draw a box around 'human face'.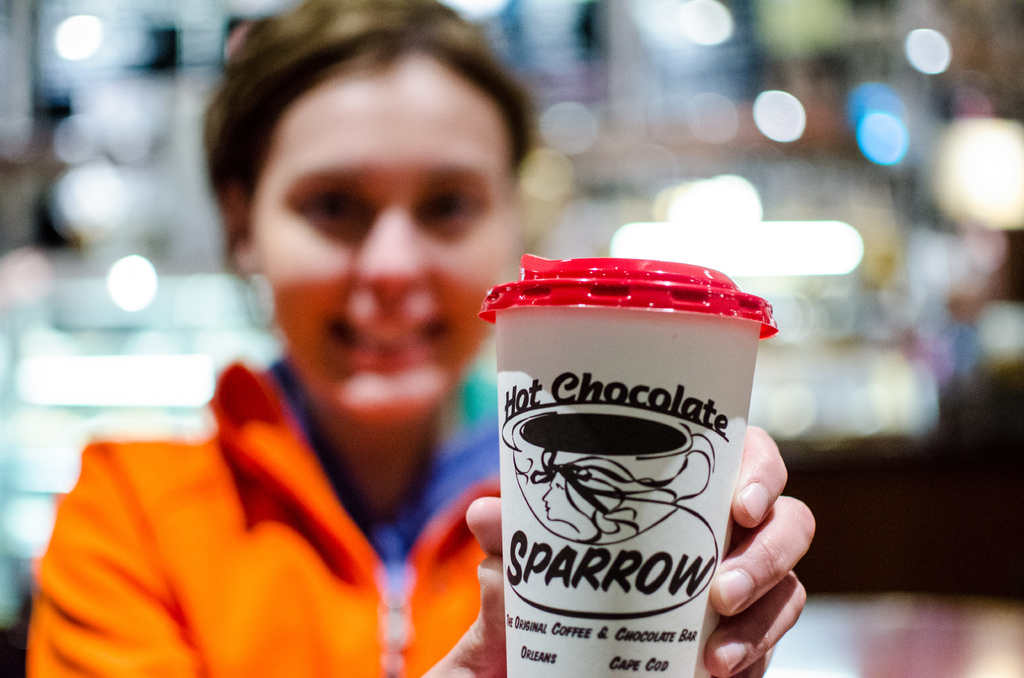
[x1=248, y1=54, x2=516, y2=424].
